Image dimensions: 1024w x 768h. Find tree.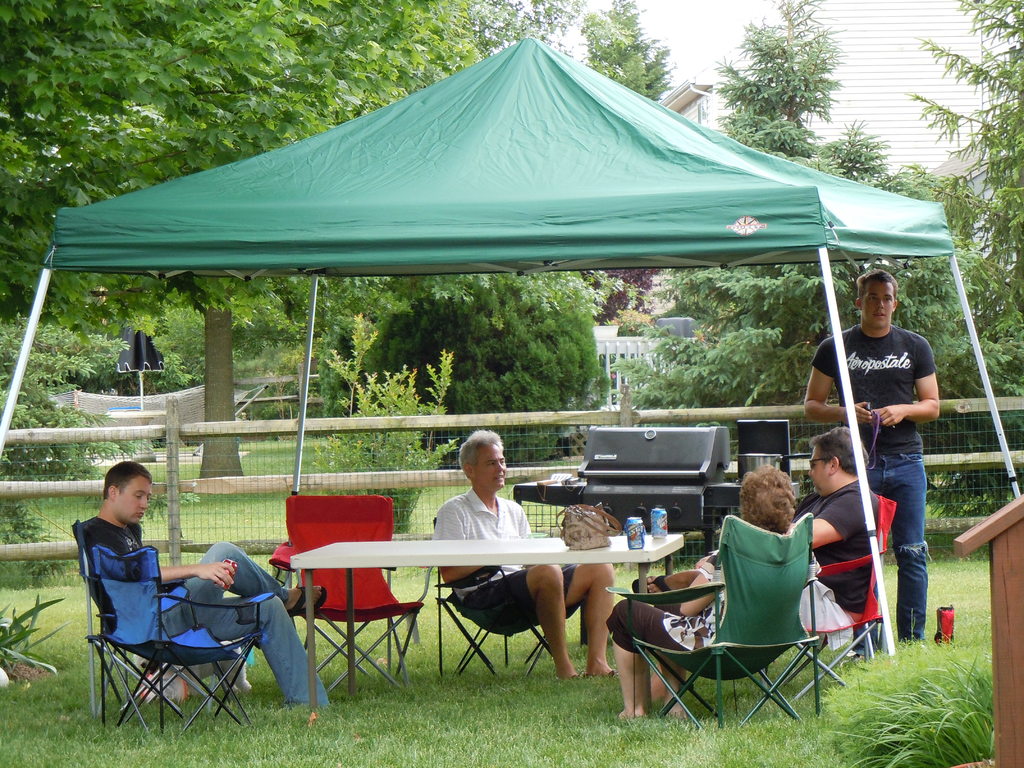
(left=604, top=0, right=1018, bottom=526).
